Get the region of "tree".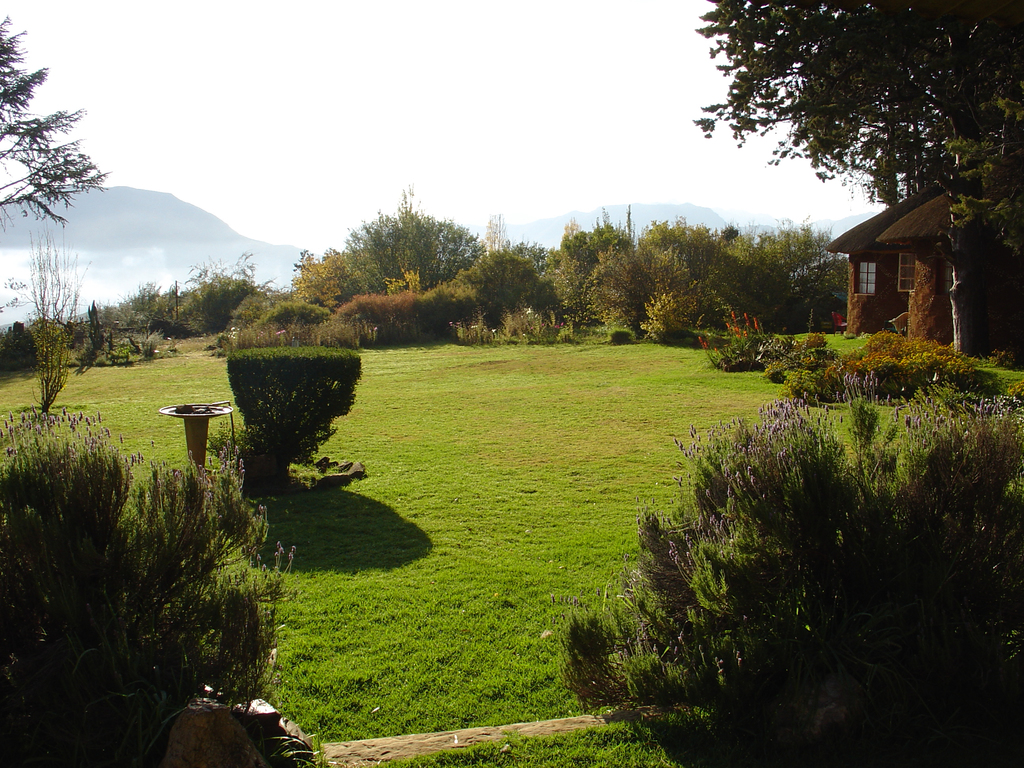
[left=328, top=191, right=477, bottom=303].
